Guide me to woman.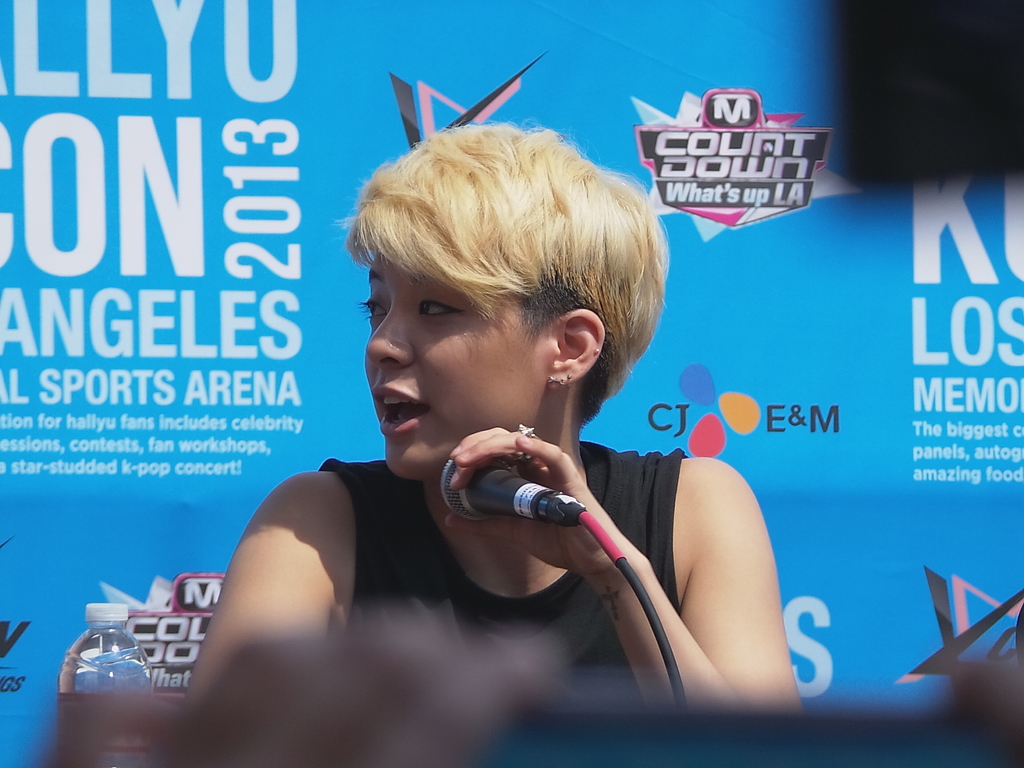
Guidance: 191 117 822 734.
